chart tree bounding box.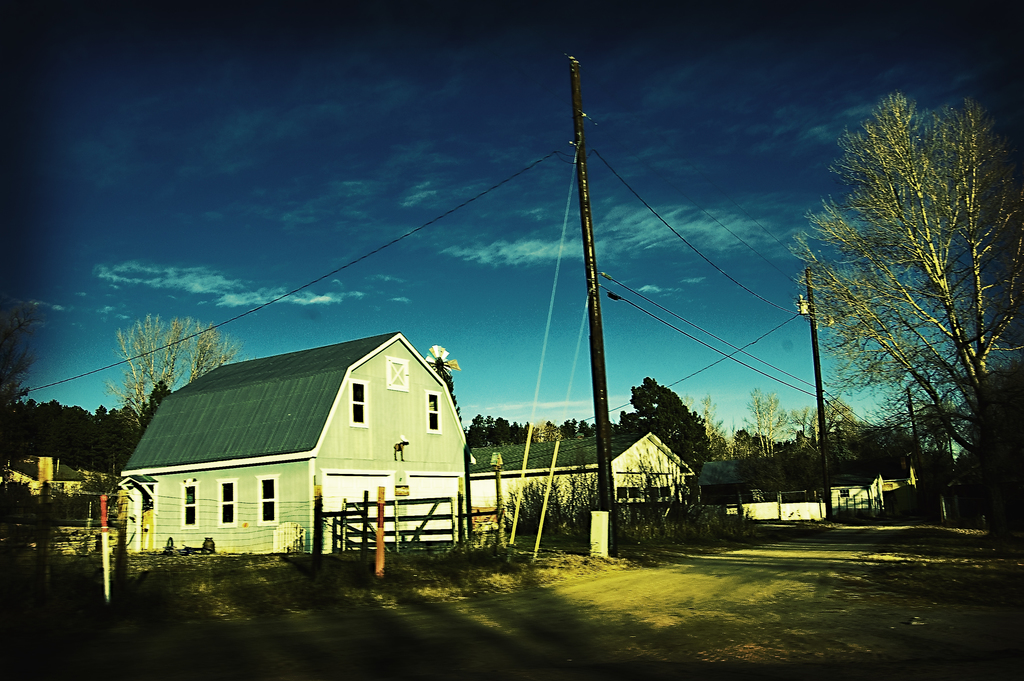
Charted: [111, 302, 245, 441].
